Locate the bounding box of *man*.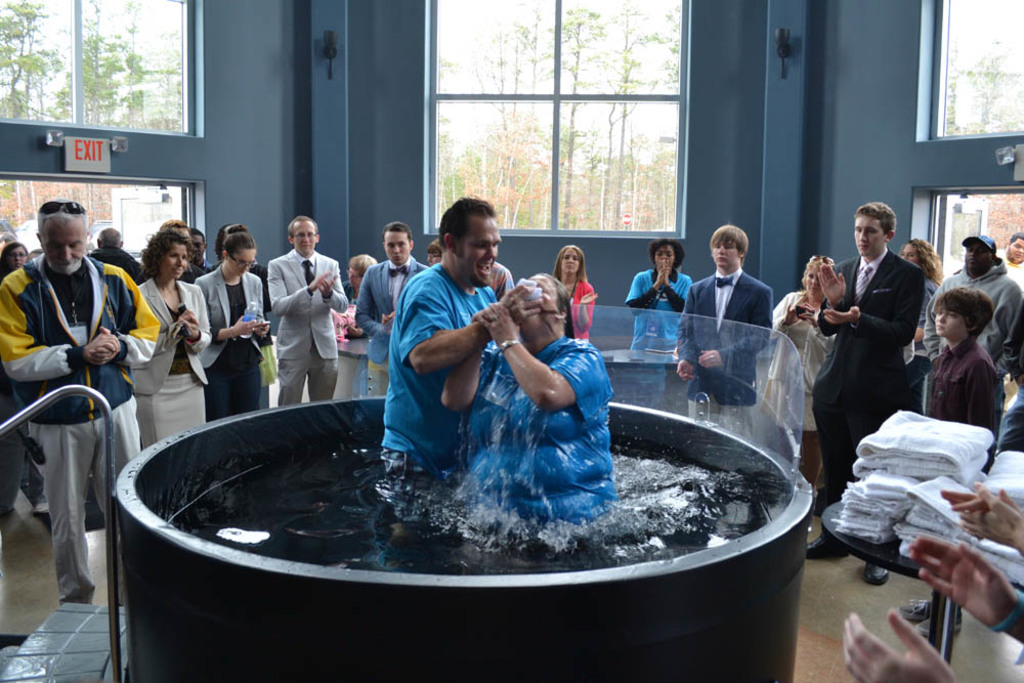
Bounding box: rect(256, 223, 343, 415).
